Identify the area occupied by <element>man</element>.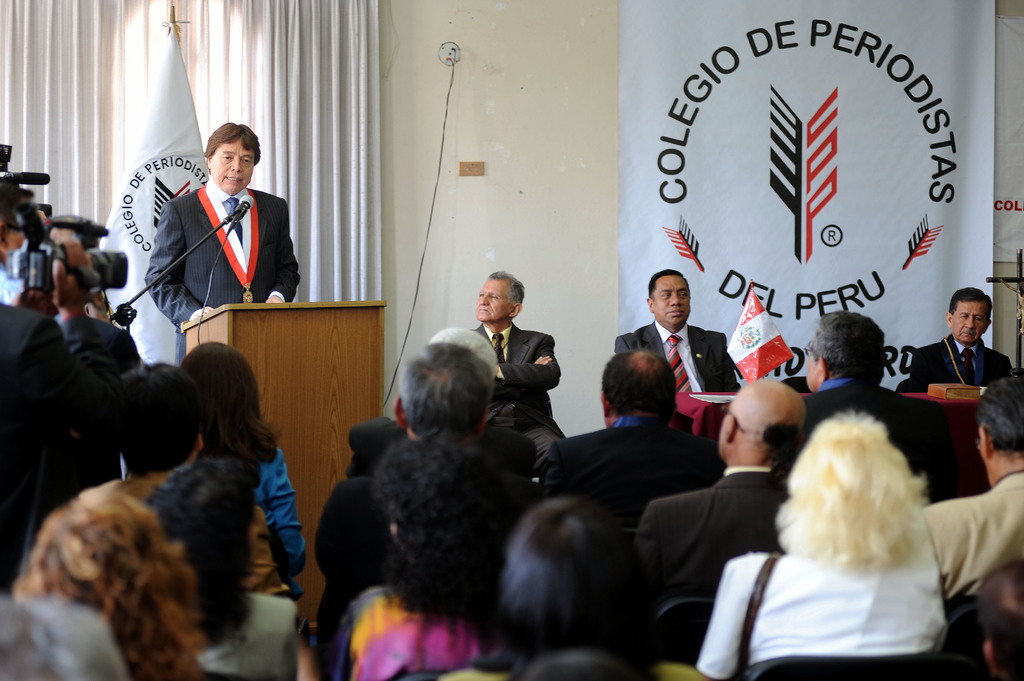
Area: (left=335, top=324, right=536, bottom=487).
